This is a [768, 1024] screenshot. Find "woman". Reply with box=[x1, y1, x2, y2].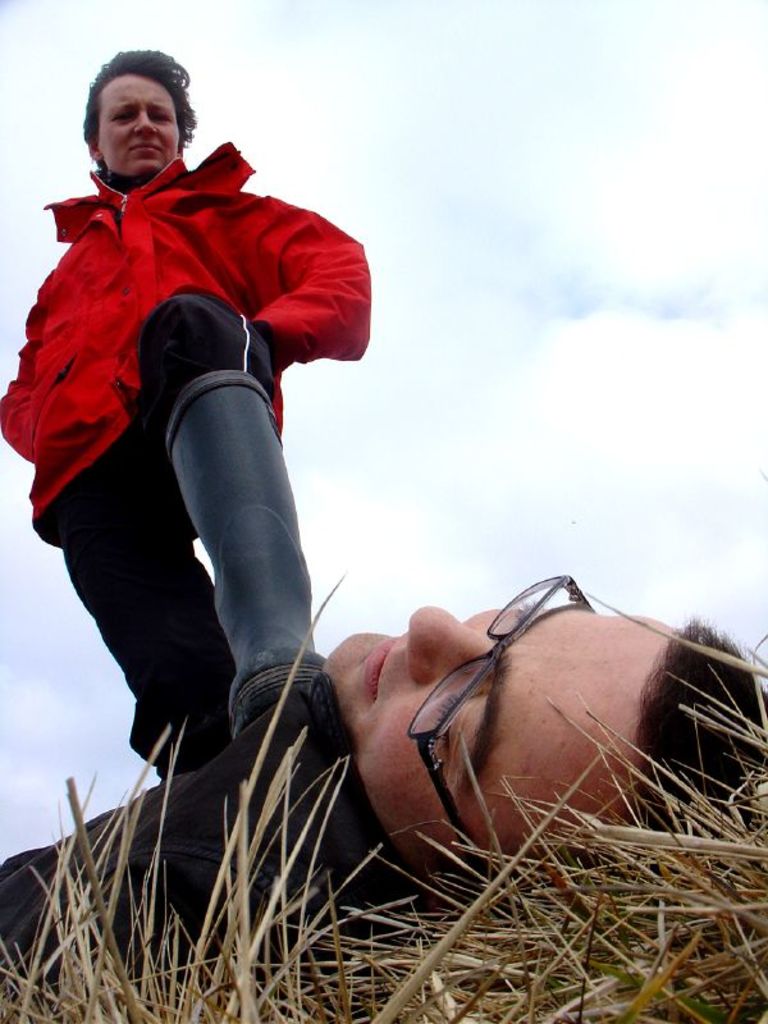
box=[0, 32, 399, 724].
